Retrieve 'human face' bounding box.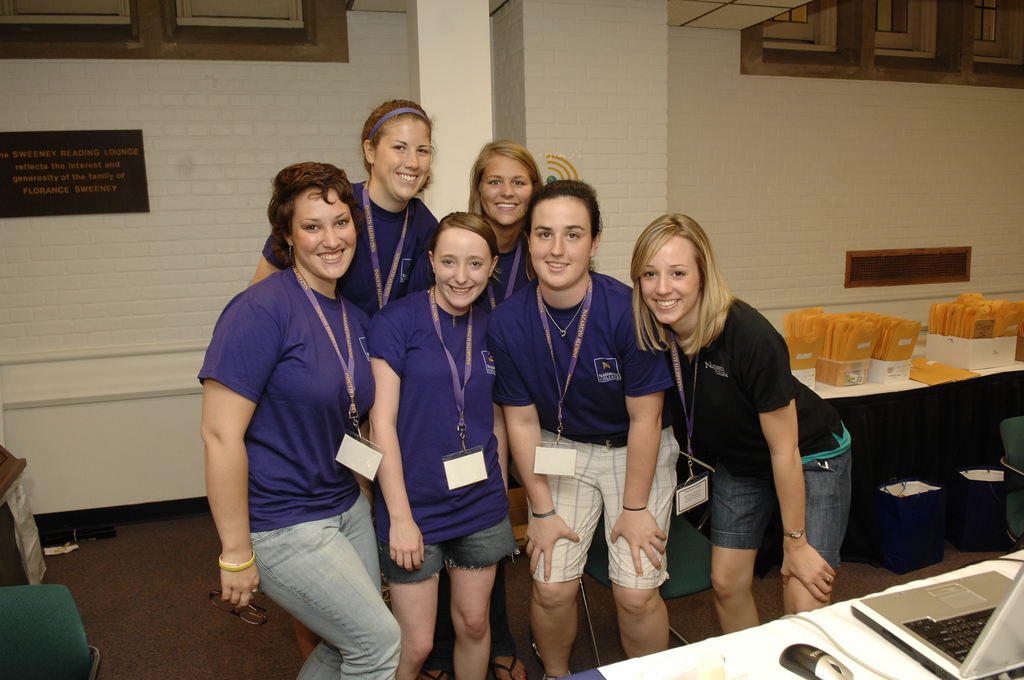
Bounding box: <bbox>641, 250, 696, 324</bbox>.
